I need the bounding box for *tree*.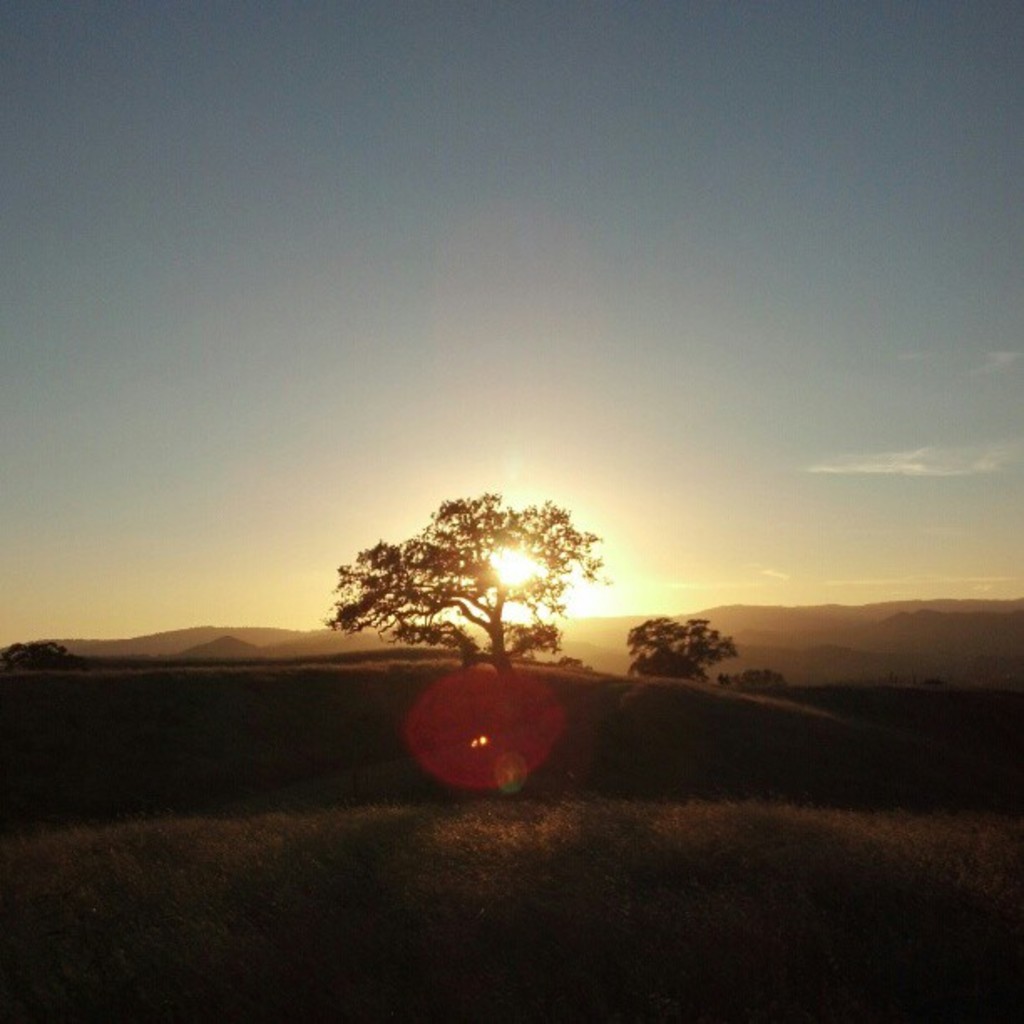
Here it is: l=621, t=612, r=743, b=686.
